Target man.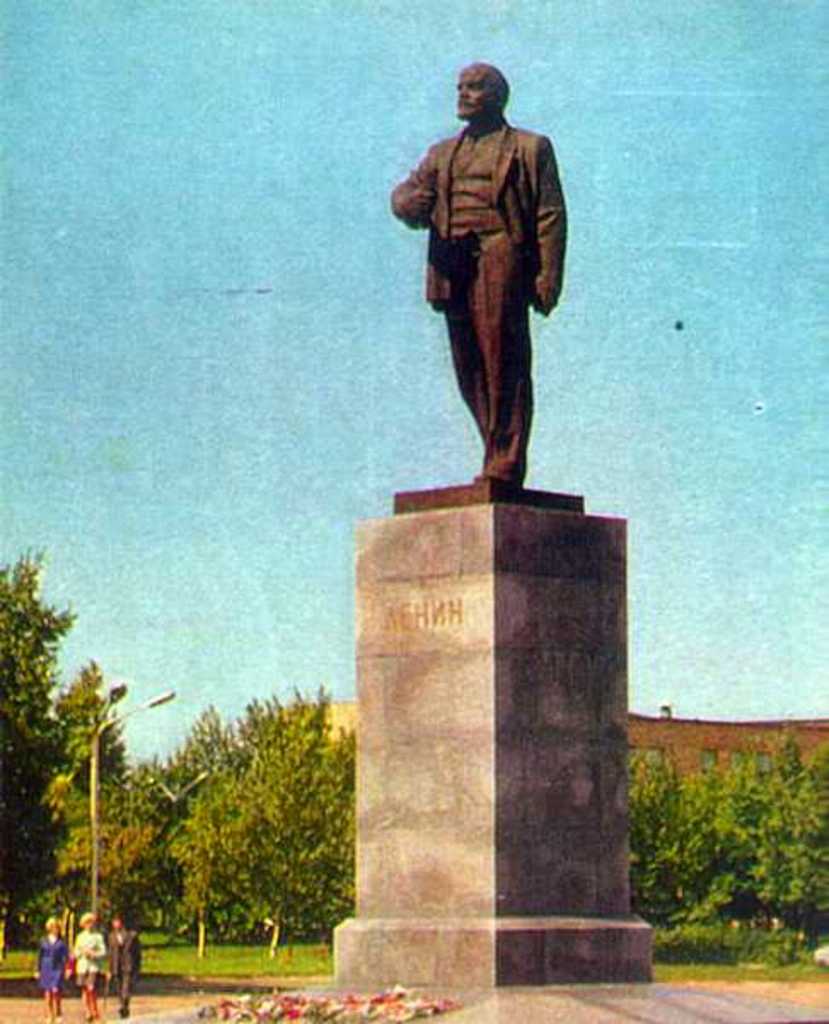
Target region: Rect(106, 922, 145, 1019).
